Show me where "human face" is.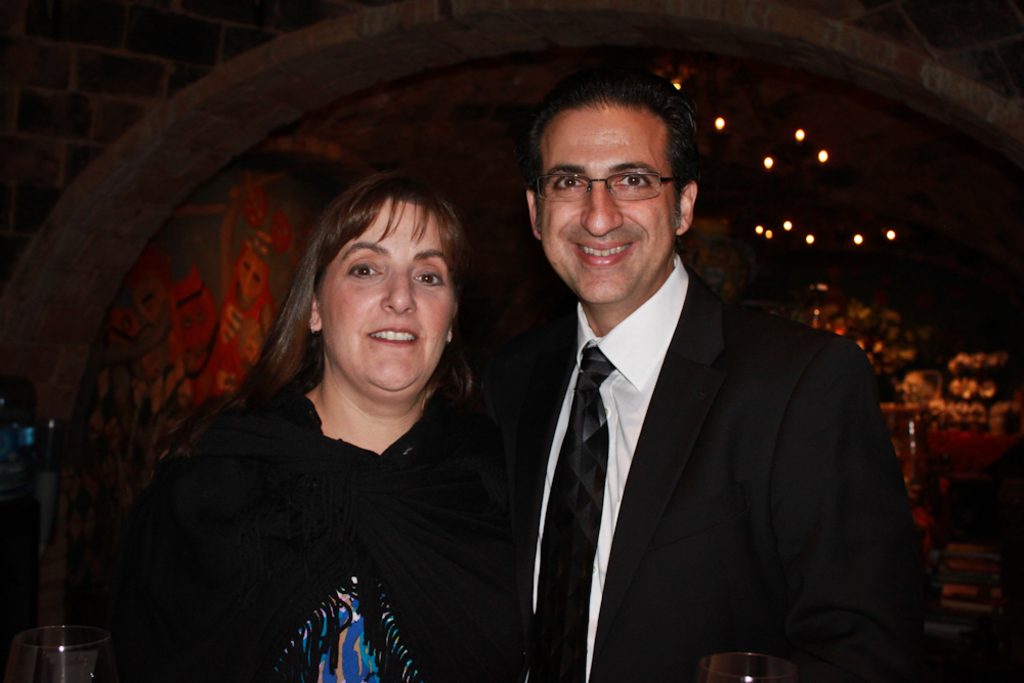
"human face" is at rect(537, 104, 682, 301).
